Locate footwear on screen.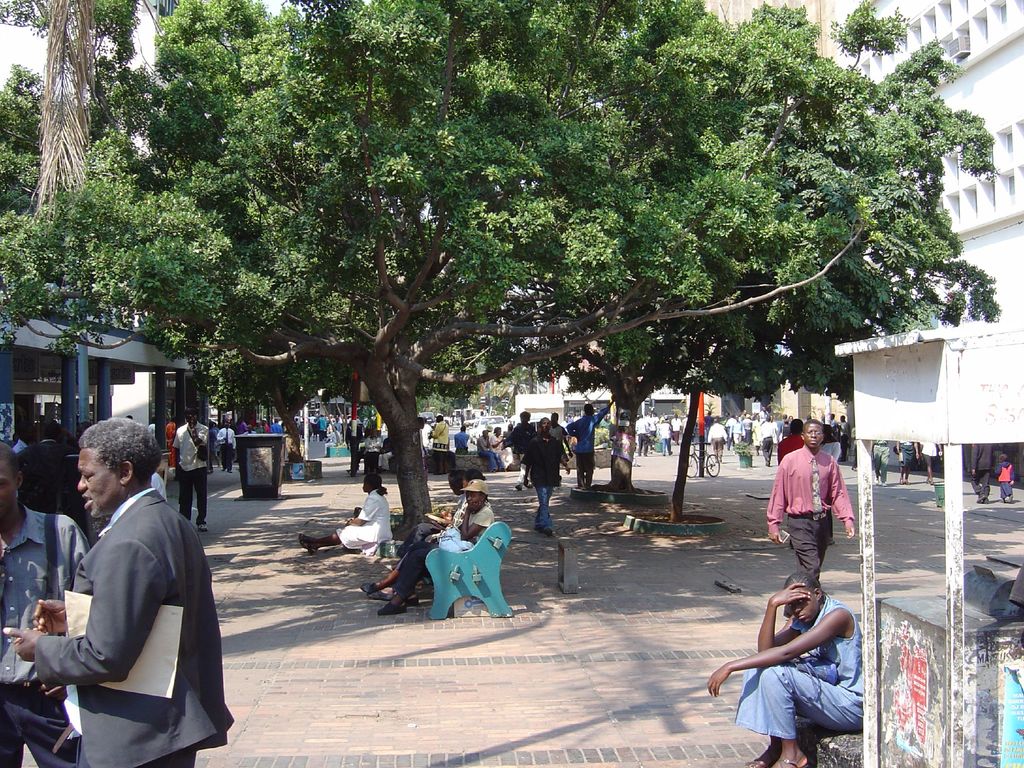
On screen at l=196, t=521, r=209, b=533.
